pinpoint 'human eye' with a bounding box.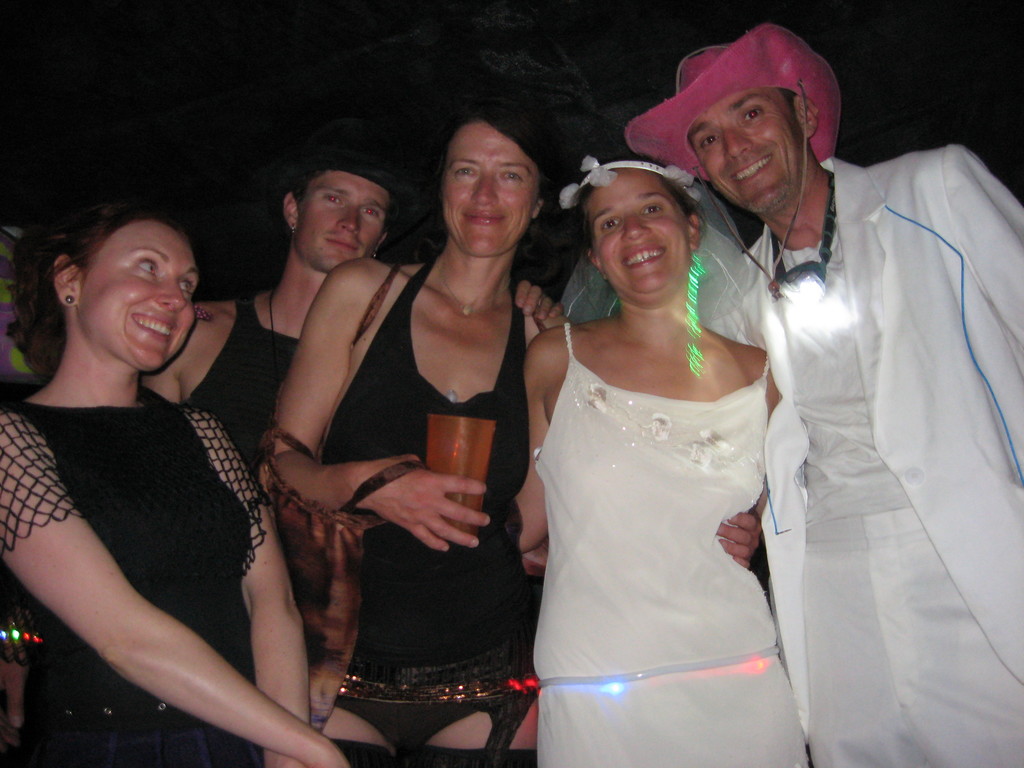
left=320, top=191, right=344, bottom=209.
